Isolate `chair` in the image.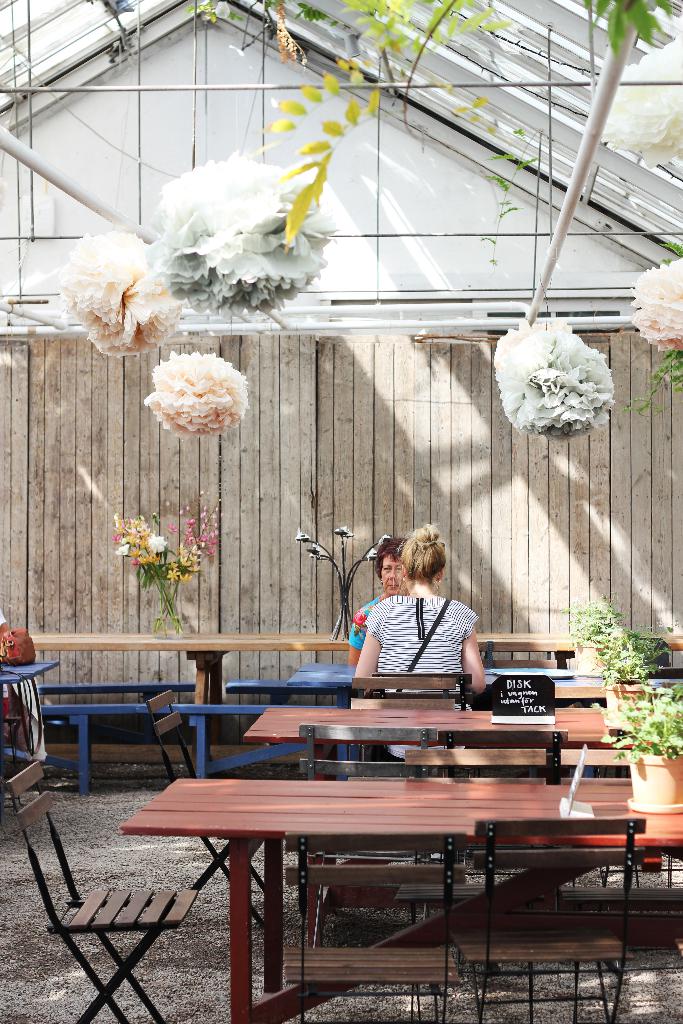
Isolated region: 360 672 470 765.
